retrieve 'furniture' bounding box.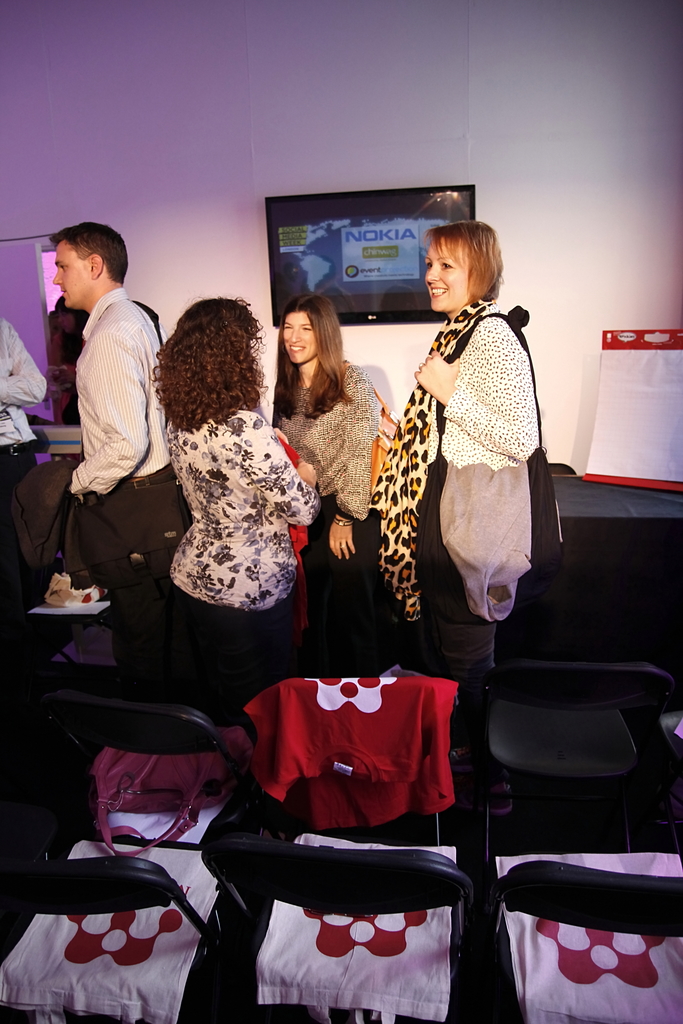
Bounding box: pyautogui.locateOnScreen(0, 449, 682, 1023).
